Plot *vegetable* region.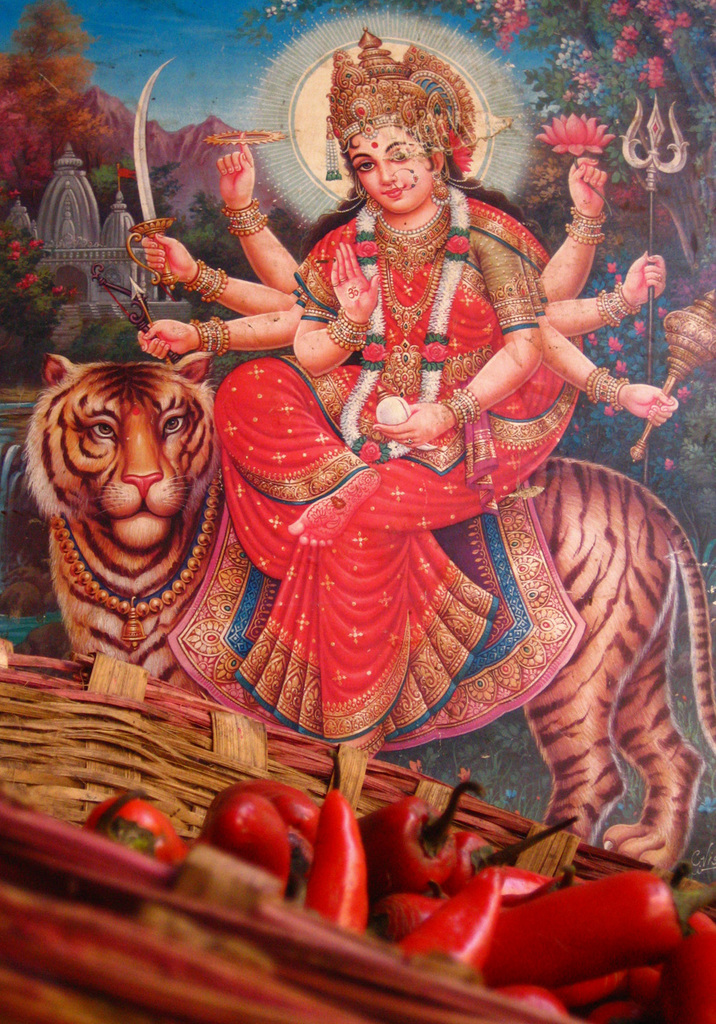
Plotted at (left=635, top=961, right=673, bottom=998).
